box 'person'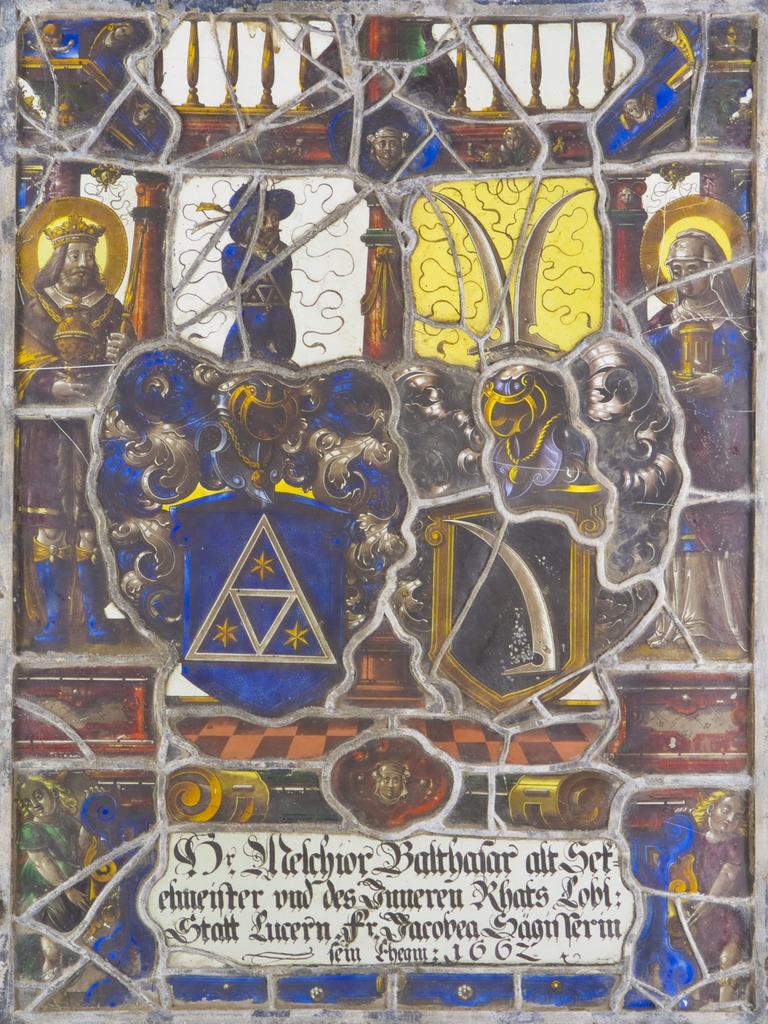
pyautogui.locateOnScreen(222, 182, 295, 361)
